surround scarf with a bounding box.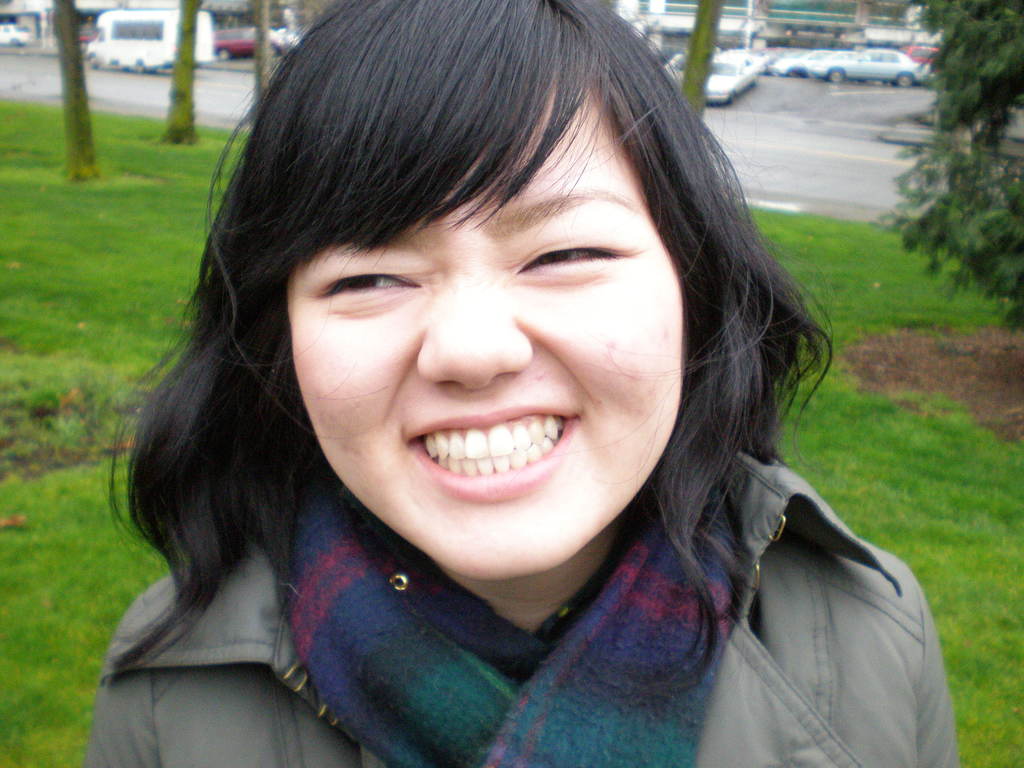
[x1=271, y1=479, x2=740, y2=767].
